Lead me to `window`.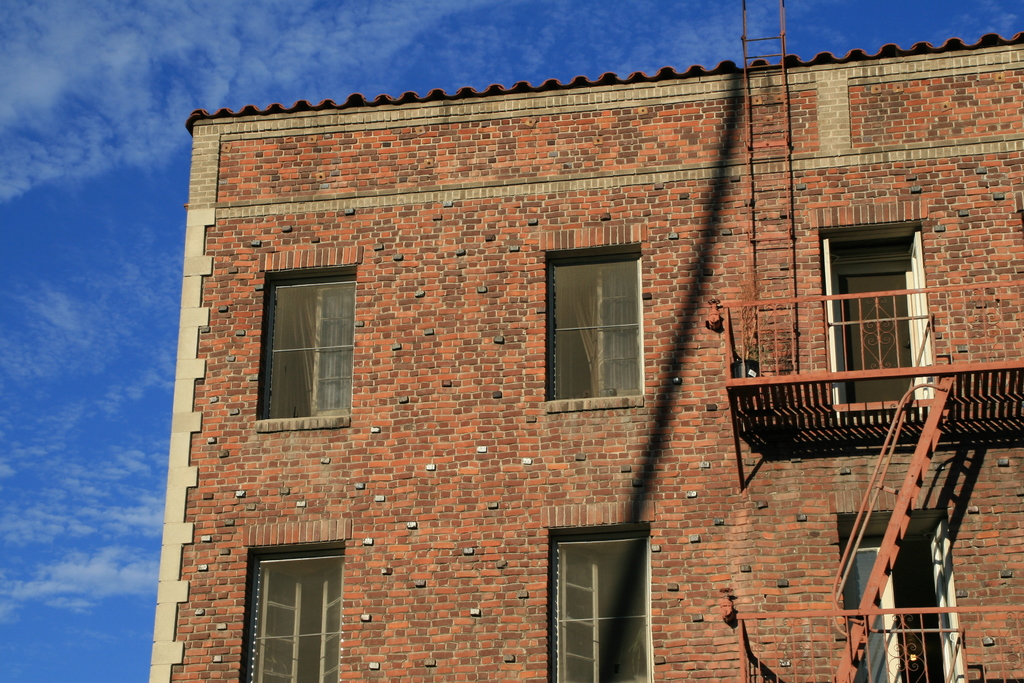
Lead to (255, 277, 356, 420).
